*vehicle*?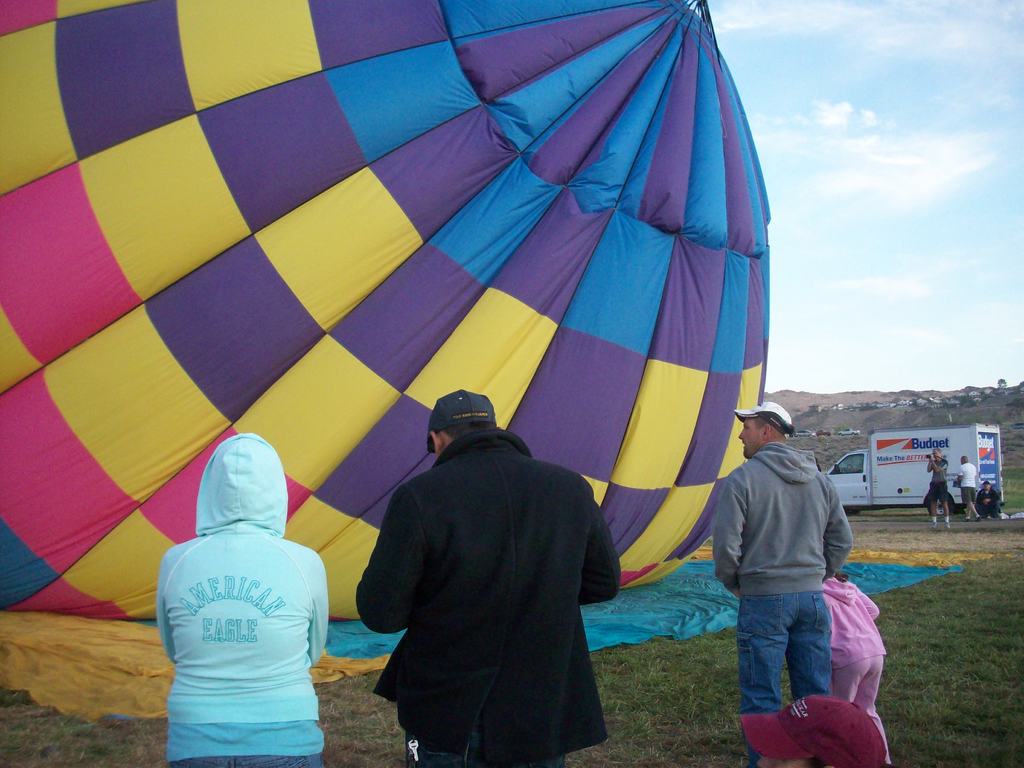
828,424,1008,518
